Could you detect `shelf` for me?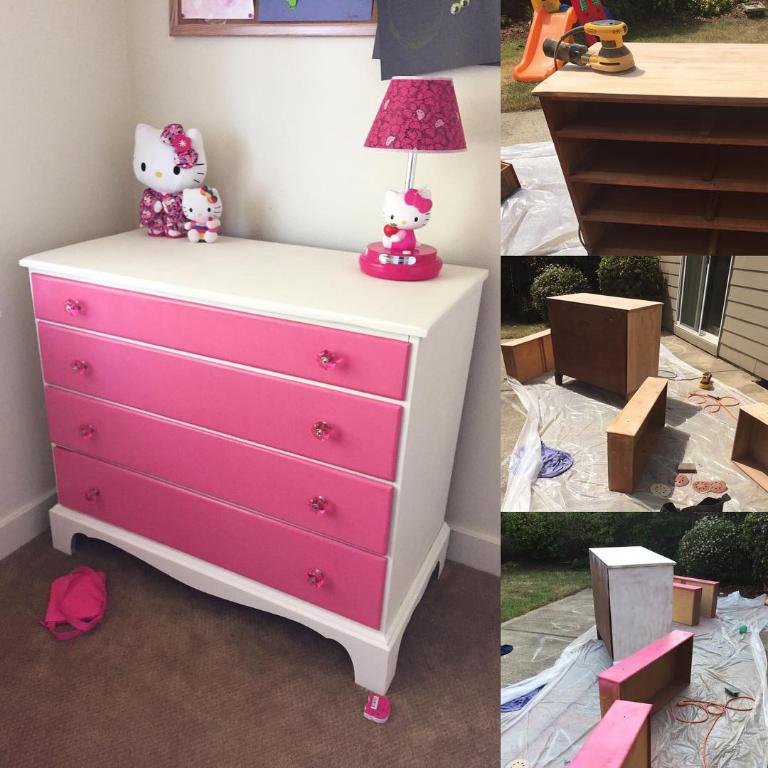
Detection result: l=734, t=409, r=767, b=490.
